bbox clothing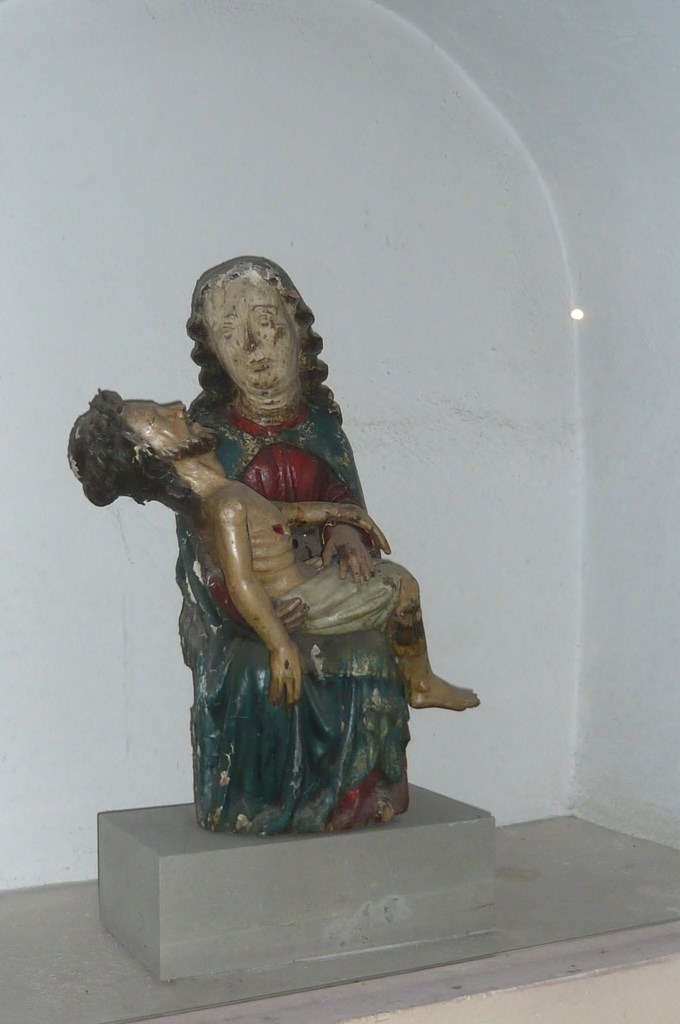
[left=279, top=564, right=409, bottom=640]
